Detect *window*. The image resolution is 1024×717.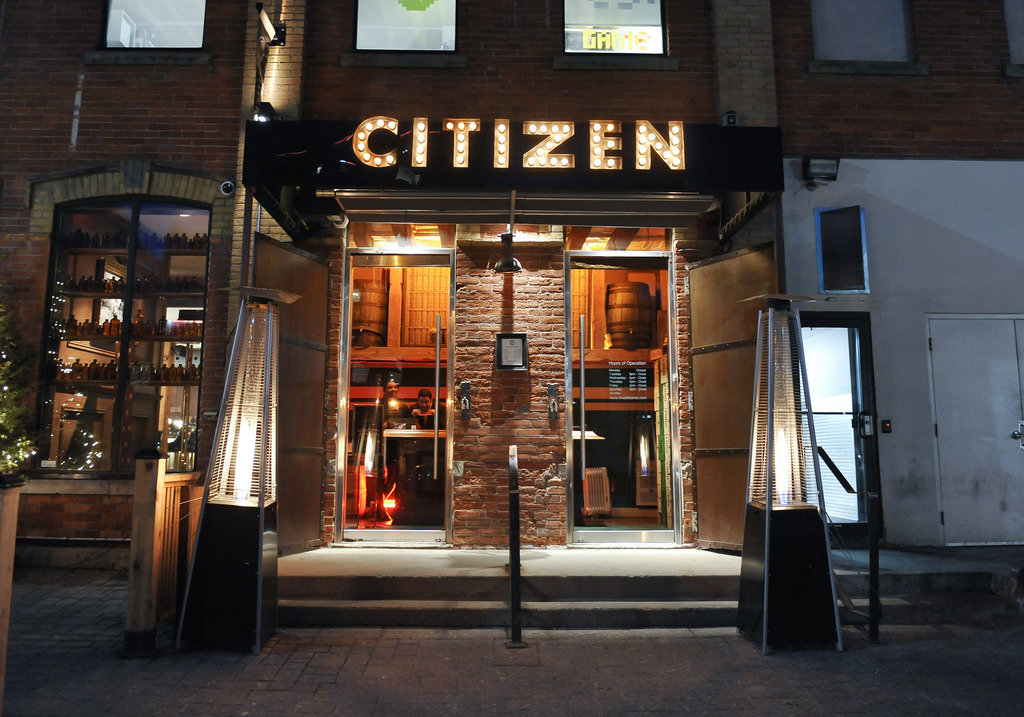
<region>1000, 0, 1023, 79</region>.
